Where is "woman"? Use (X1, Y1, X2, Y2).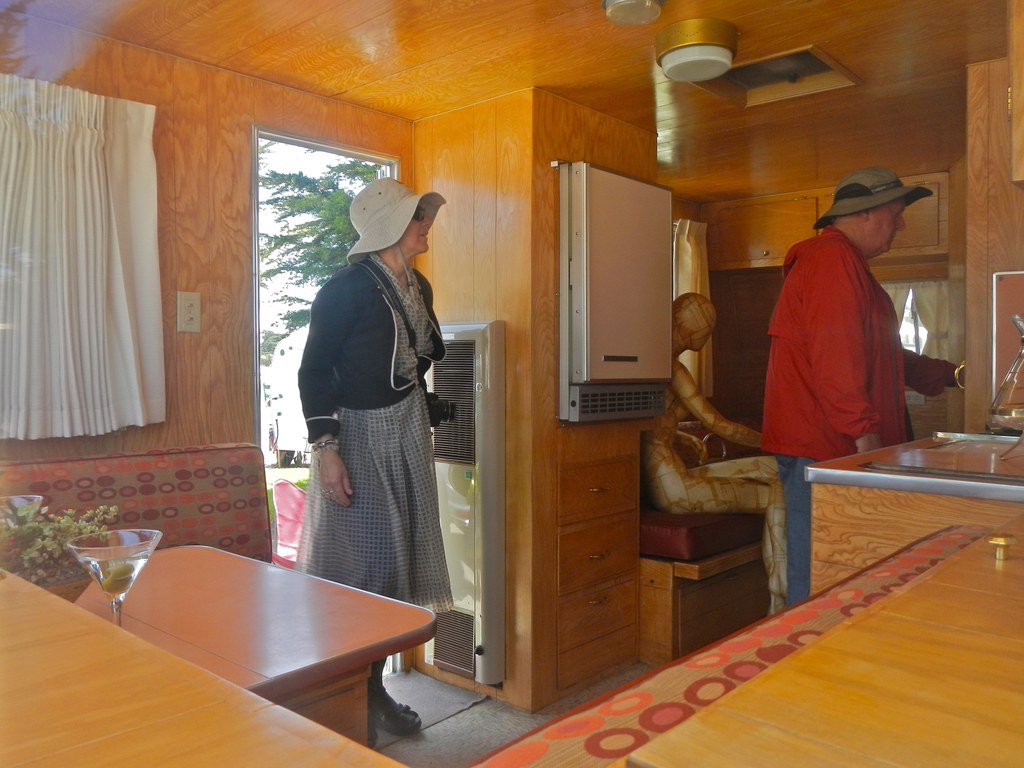
(273, 195, 504, 705).
